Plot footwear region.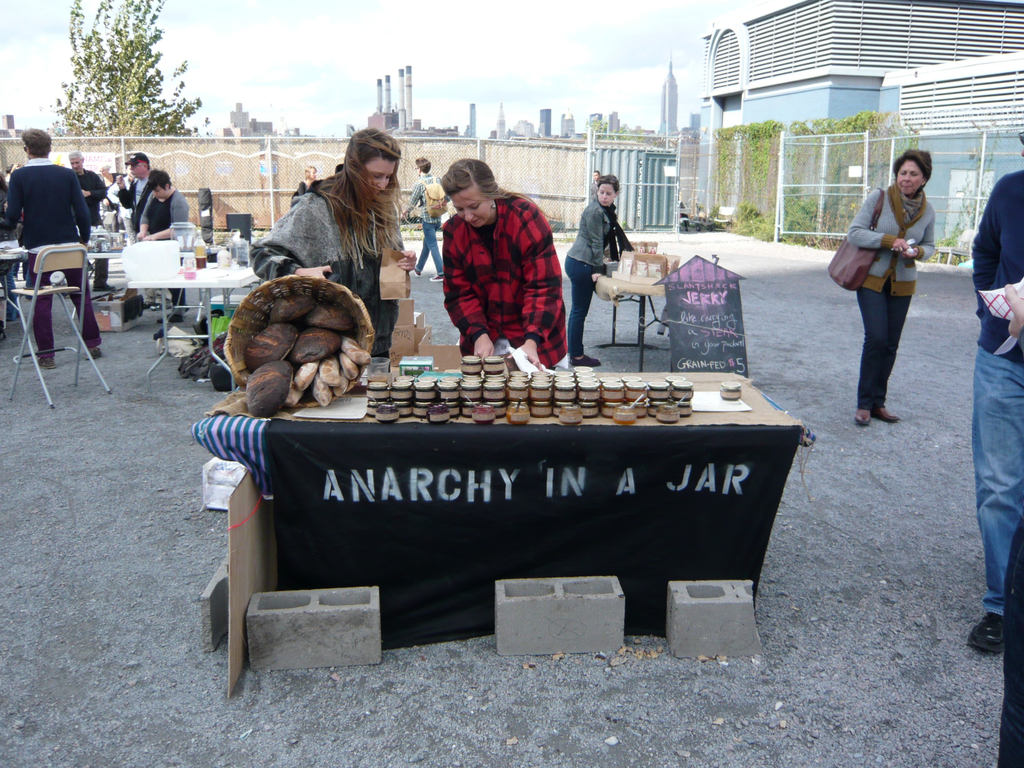
Plotted at crop(36, 356, 56, 369).
